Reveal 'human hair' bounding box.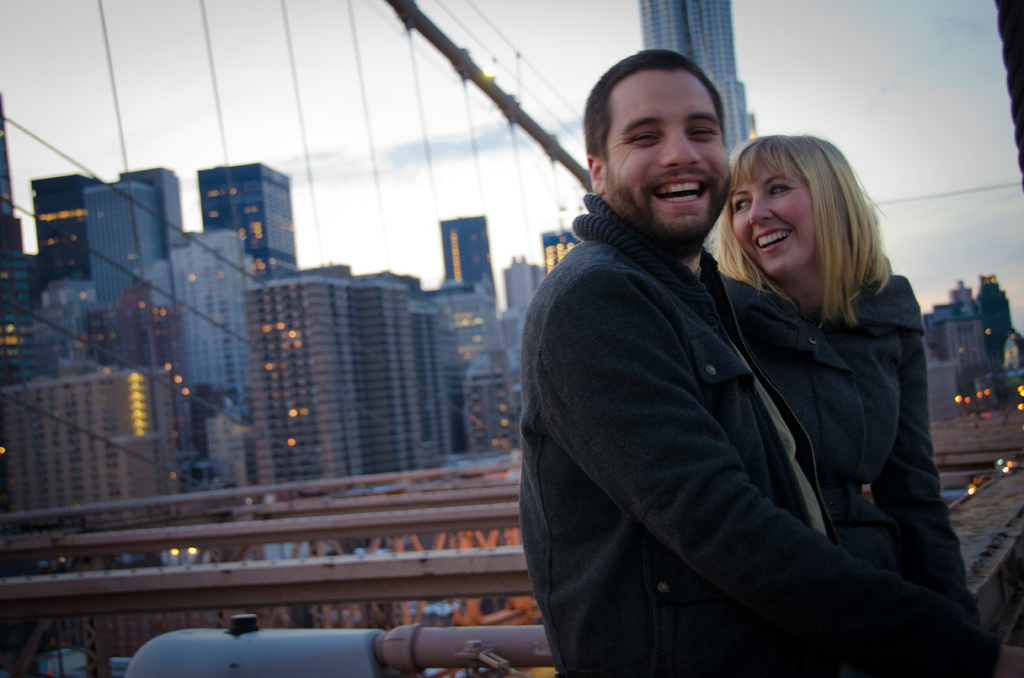
Revealed: l=726, t=124, r=884, b=341.
